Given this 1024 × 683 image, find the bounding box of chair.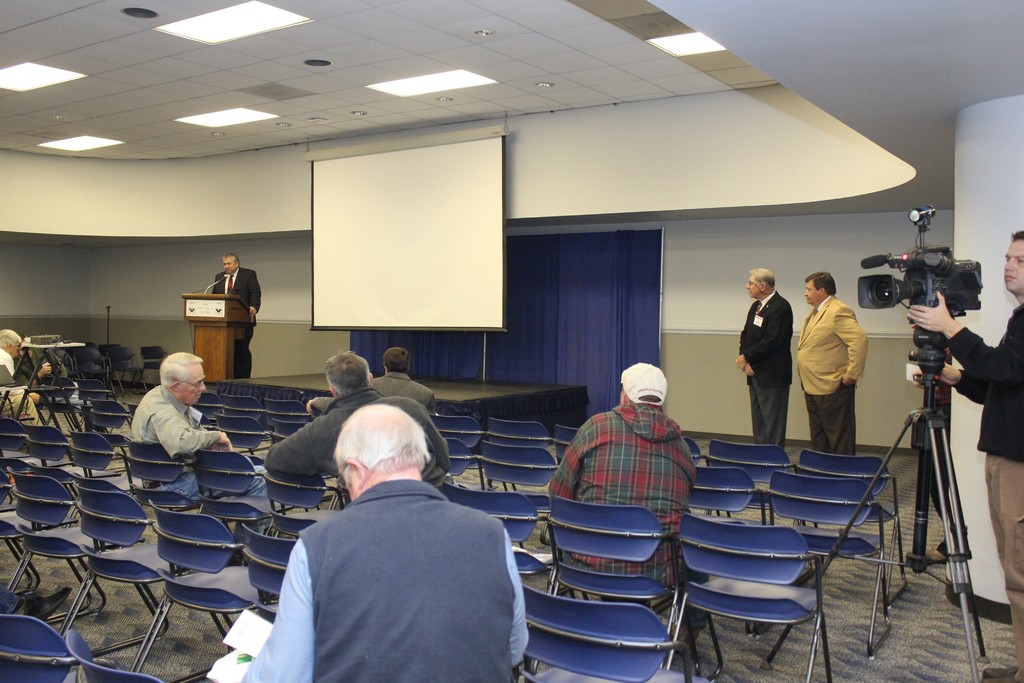
box(430, 413, 493, 467).
